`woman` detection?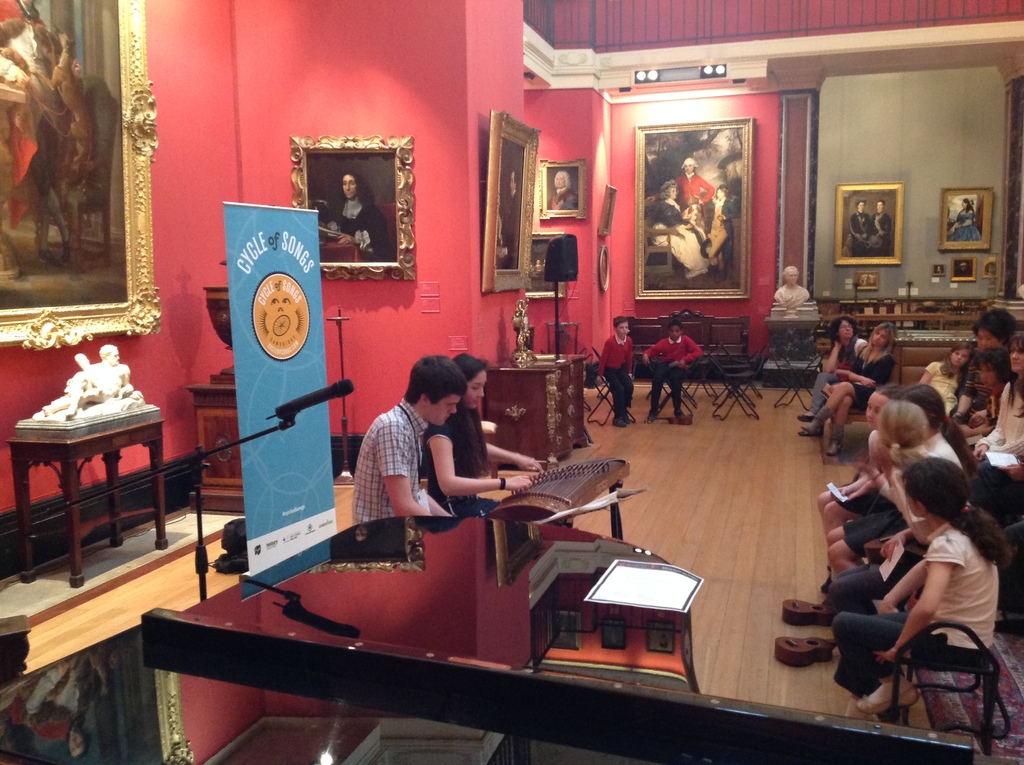
detection(705, 184, 743, 277)
